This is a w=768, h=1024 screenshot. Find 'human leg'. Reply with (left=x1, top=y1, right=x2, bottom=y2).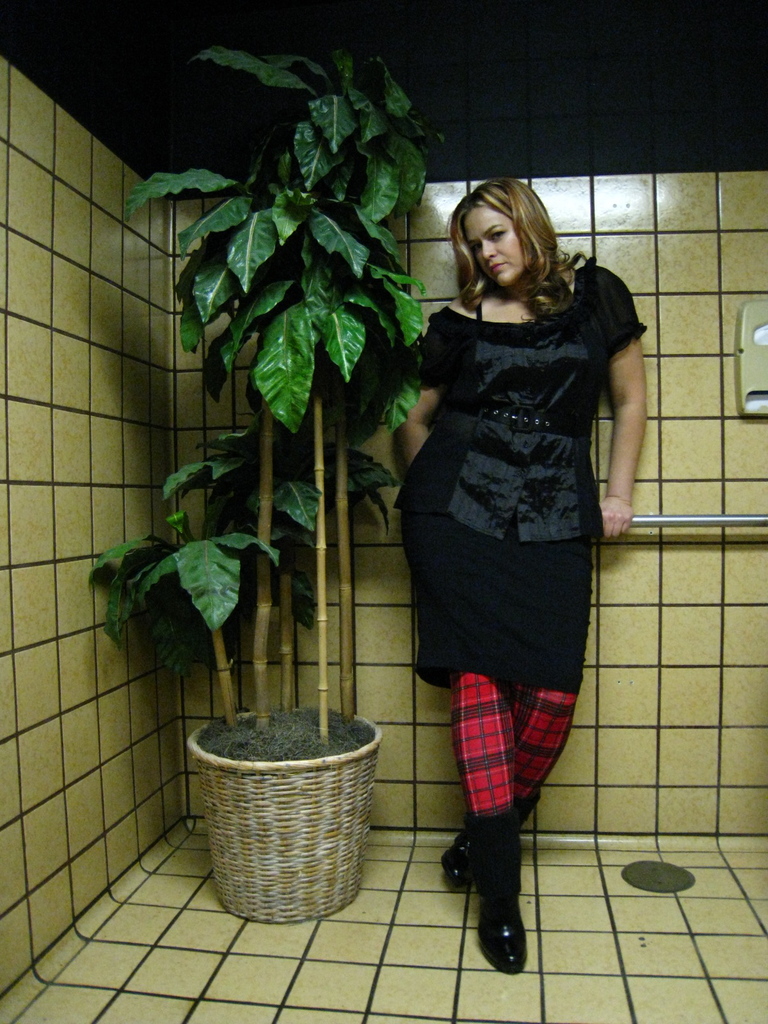
(left=436, top=518, right=589, bottom=888).
